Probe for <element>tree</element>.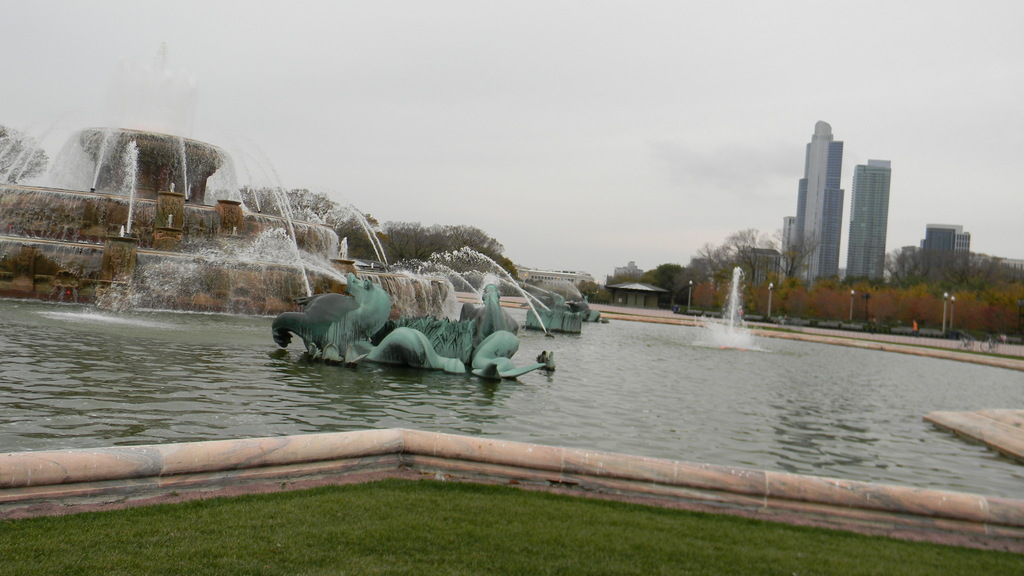
Probe result: select_region(922, 241, 982, 292).
